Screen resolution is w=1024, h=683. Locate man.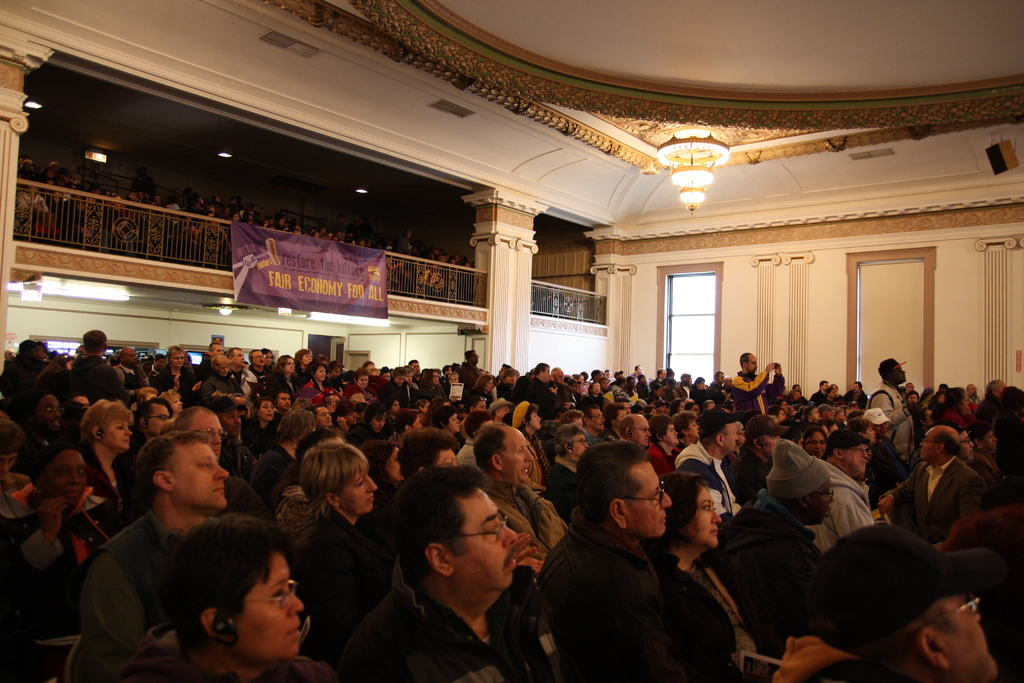
left=845, top=382, right=867, bottom=406.
